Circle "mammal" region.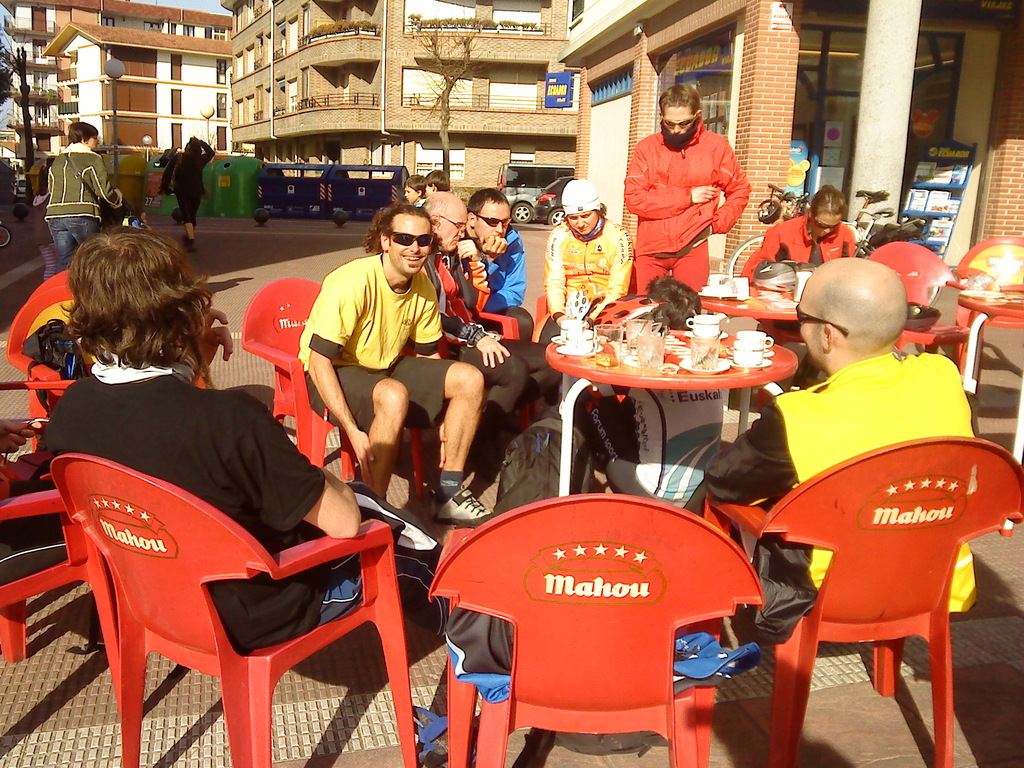
Region: box=[423, 169, 449, 200].
